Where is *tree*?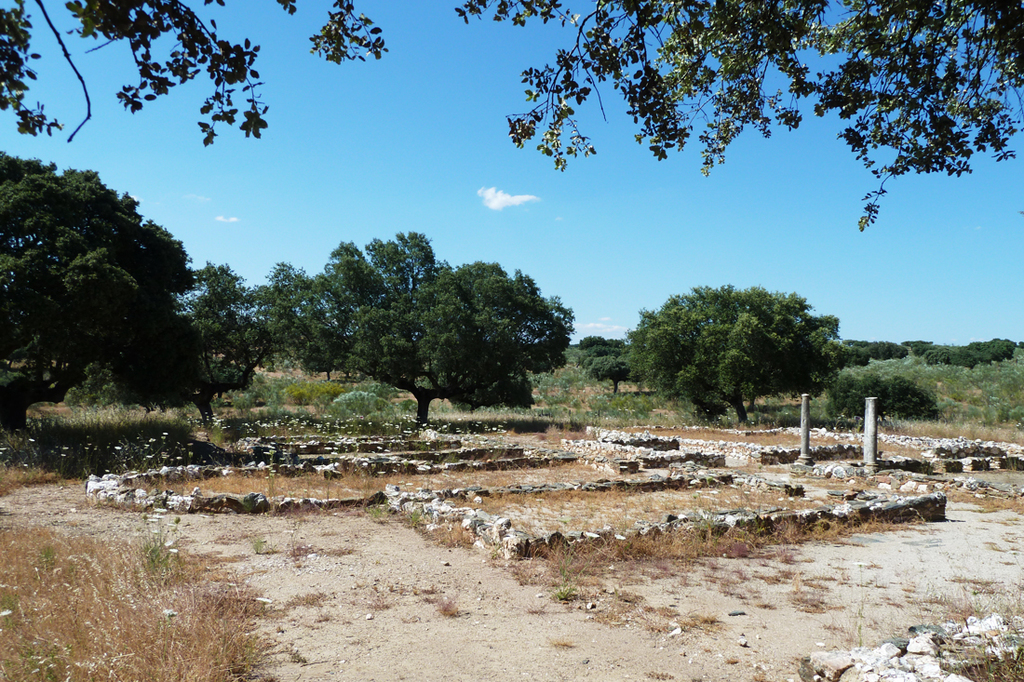
box=[623, 272, 868, 419].
